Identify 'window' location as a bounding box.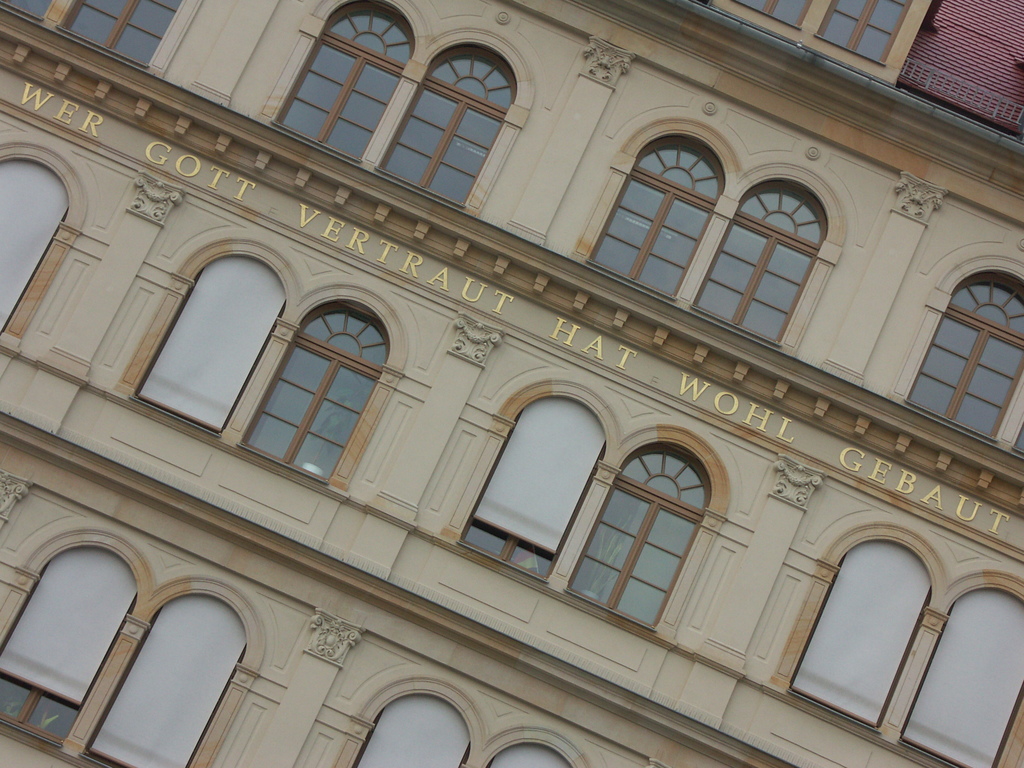
bbox=(334, 676, 477, 767).
